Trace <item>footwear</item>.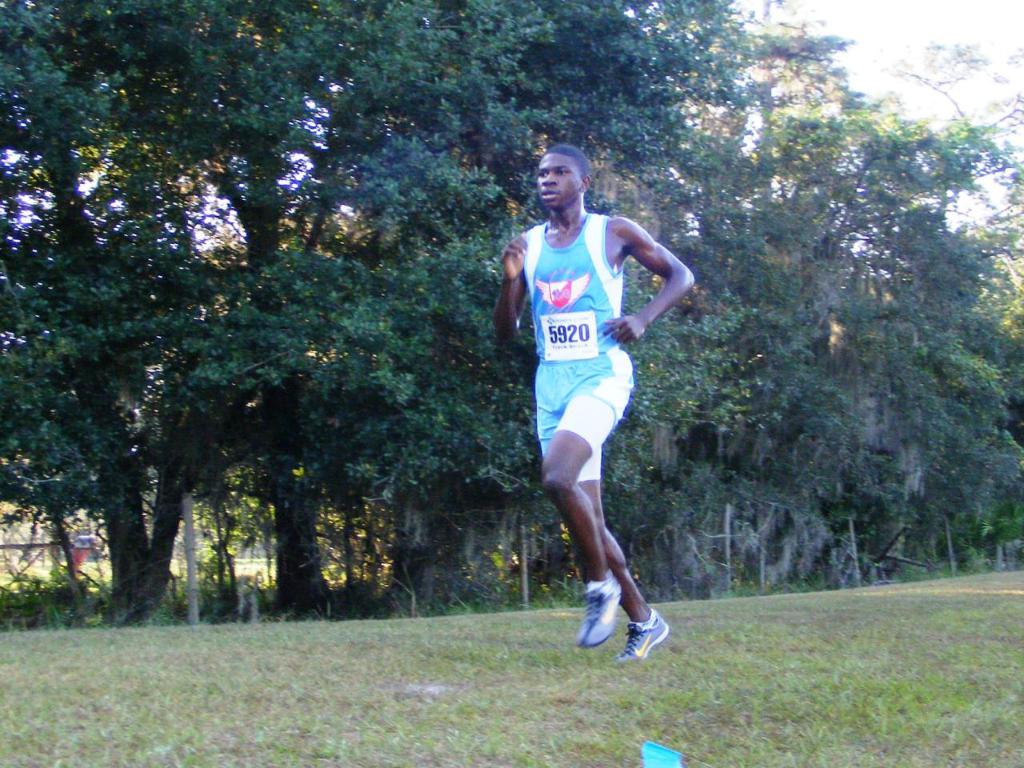
Traced to <region>574, 584, 657, 658</region>.
